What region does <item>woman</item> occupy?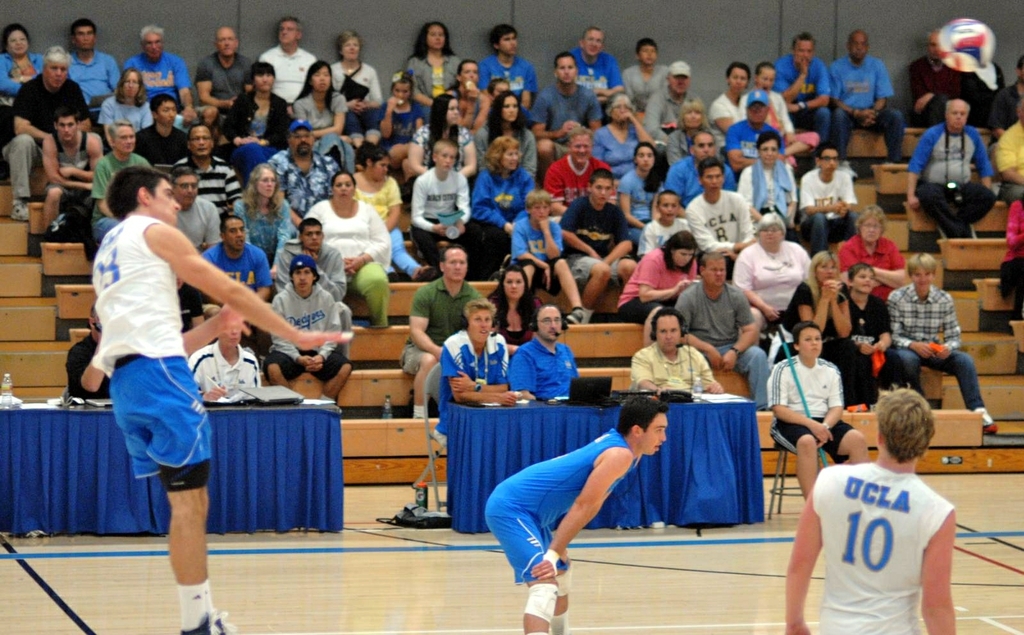
[735, 131, 797, 233].
